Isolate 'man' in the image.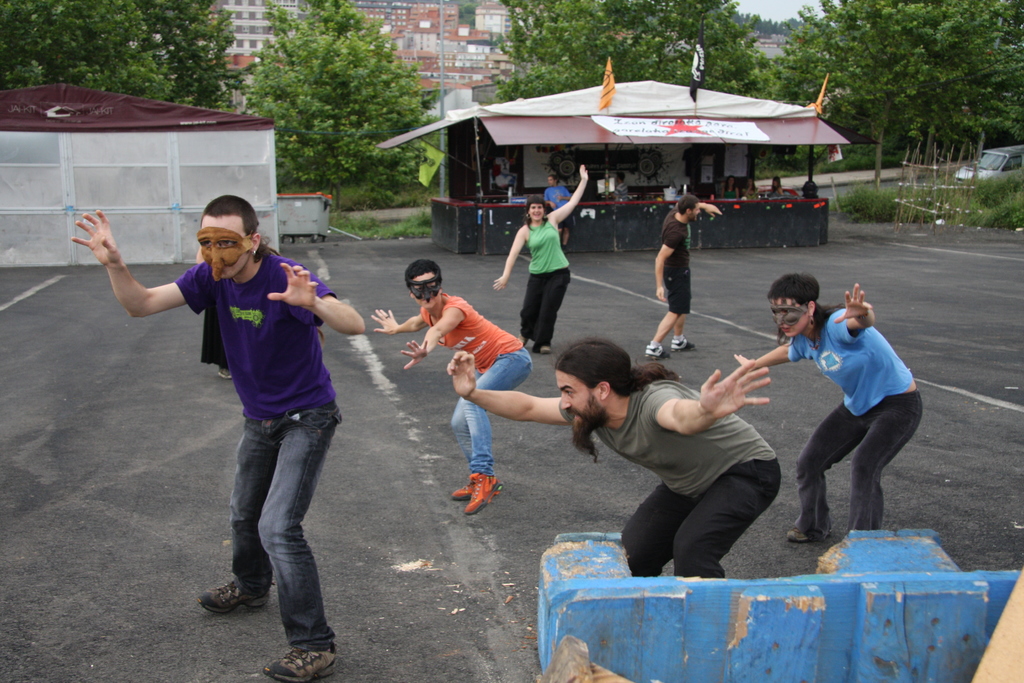
Isolated region: bbox=[547, 176, 576, 249].
